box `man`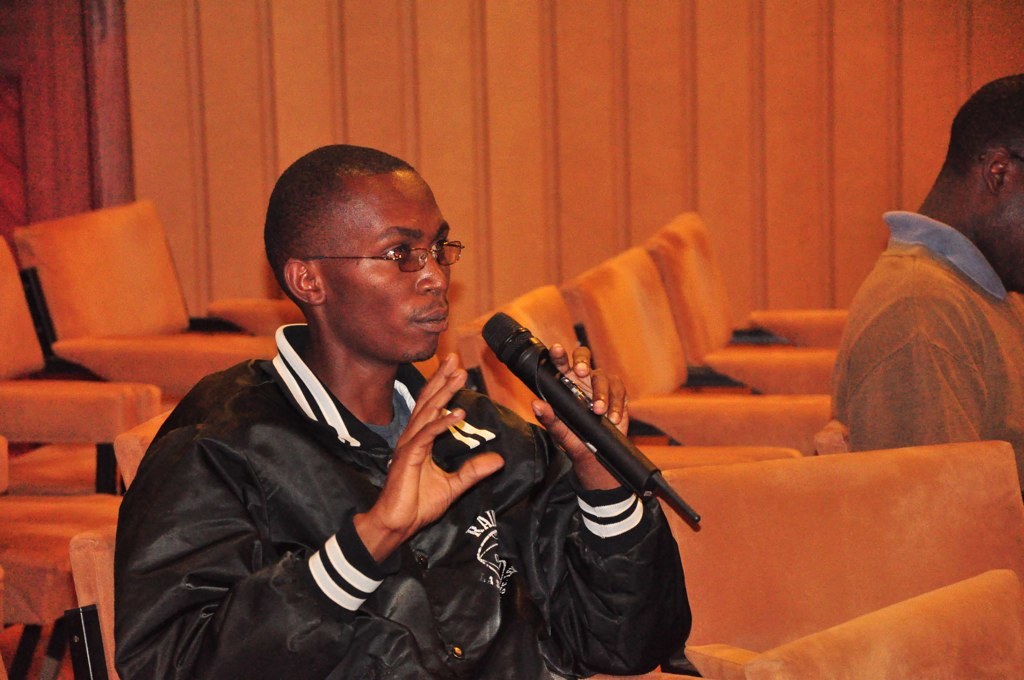
(829,68,1023,482)
